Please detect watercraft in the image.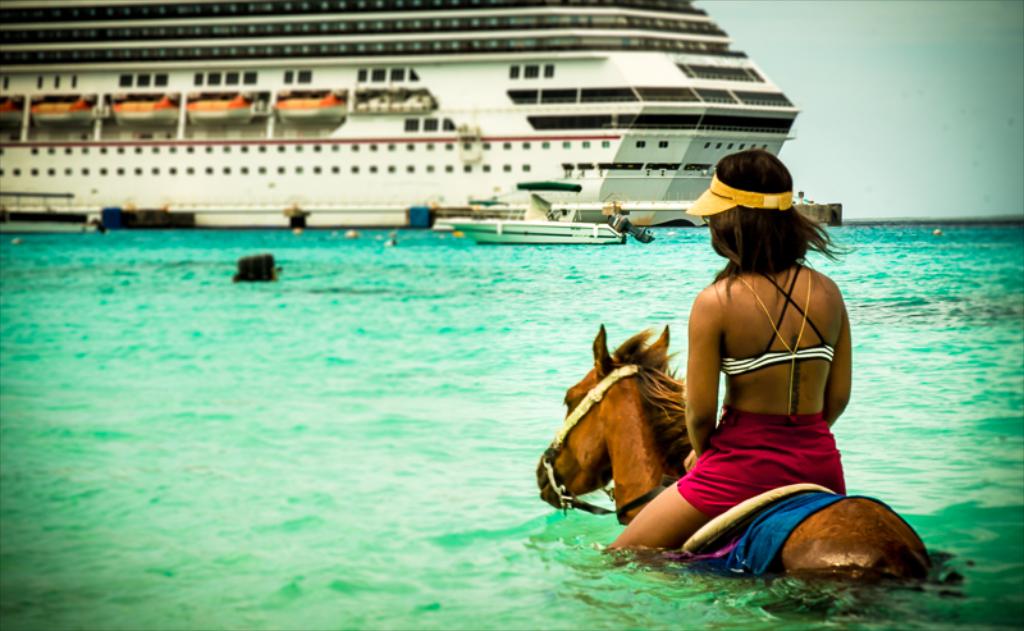
{"x1": 13, "y1": 23, "x2": 840, "y2": 236}.
